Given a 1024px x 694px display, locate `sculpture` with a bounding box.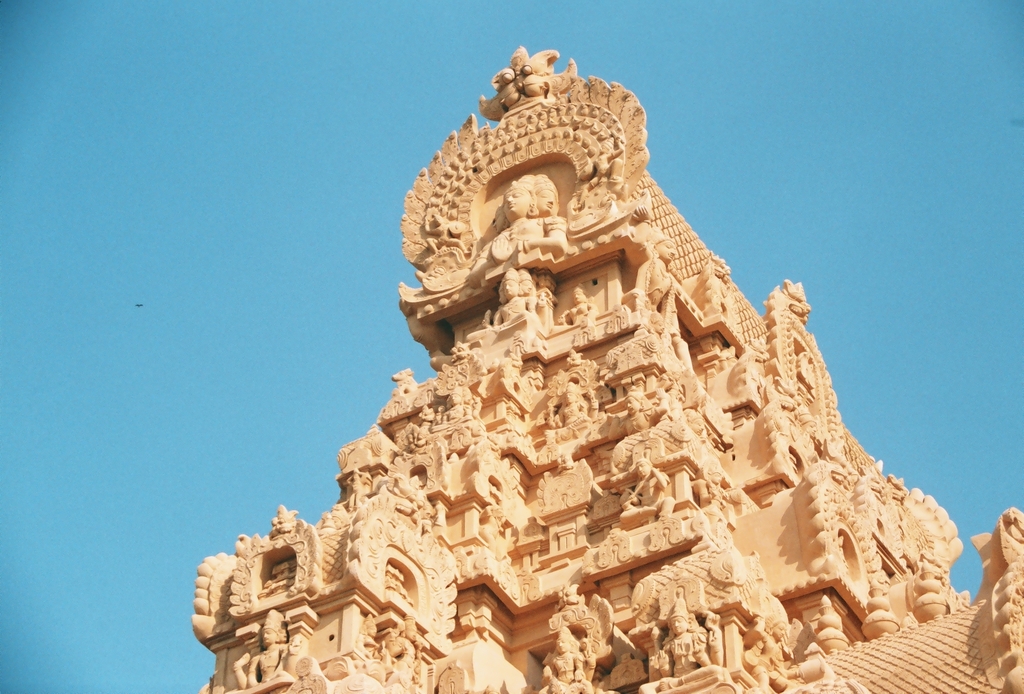
Located: (692, 455, 731, 531).
